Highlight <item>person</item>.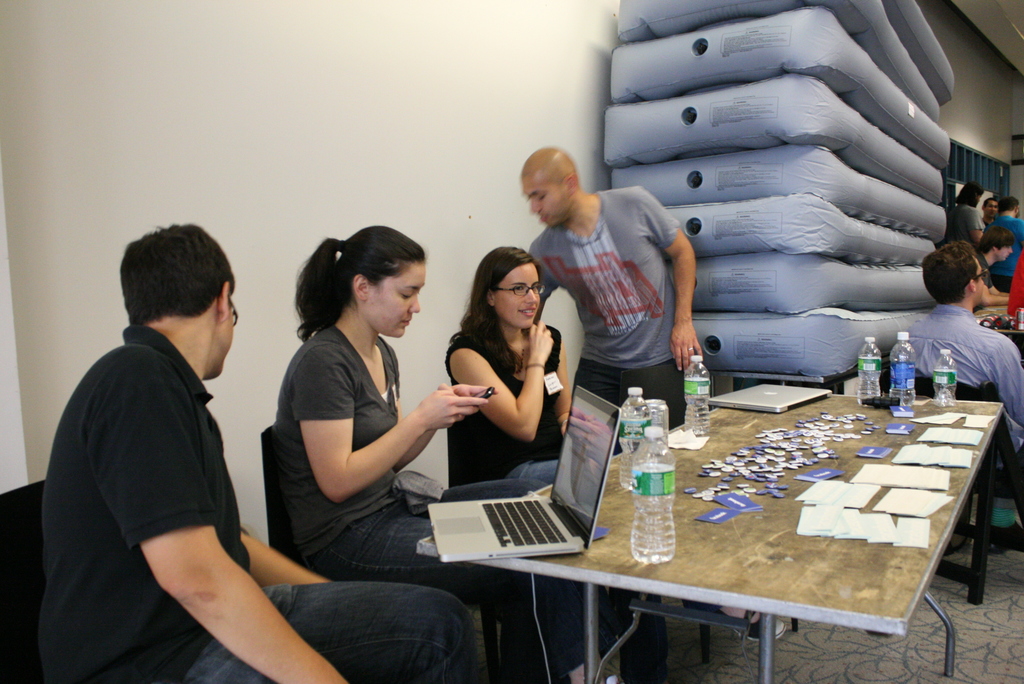
Highlighted region: [x1=273, y1=224, x2=621, y2=683].
